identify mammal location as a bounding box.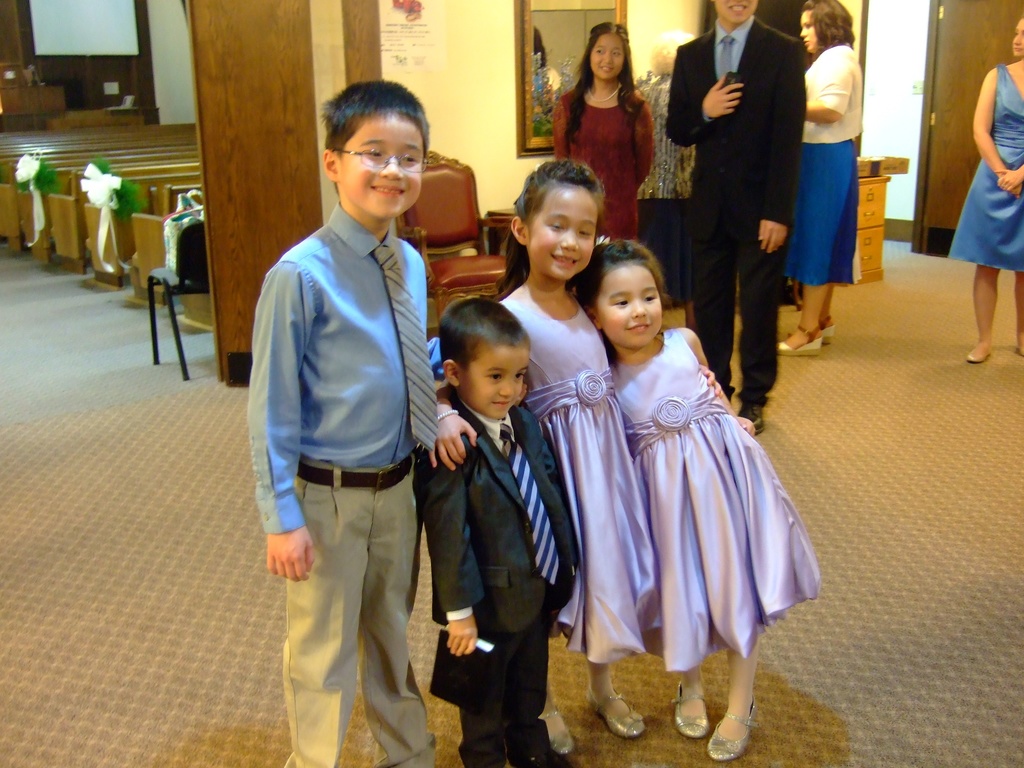
(left=242, top=52, right=449, bottom=729).
